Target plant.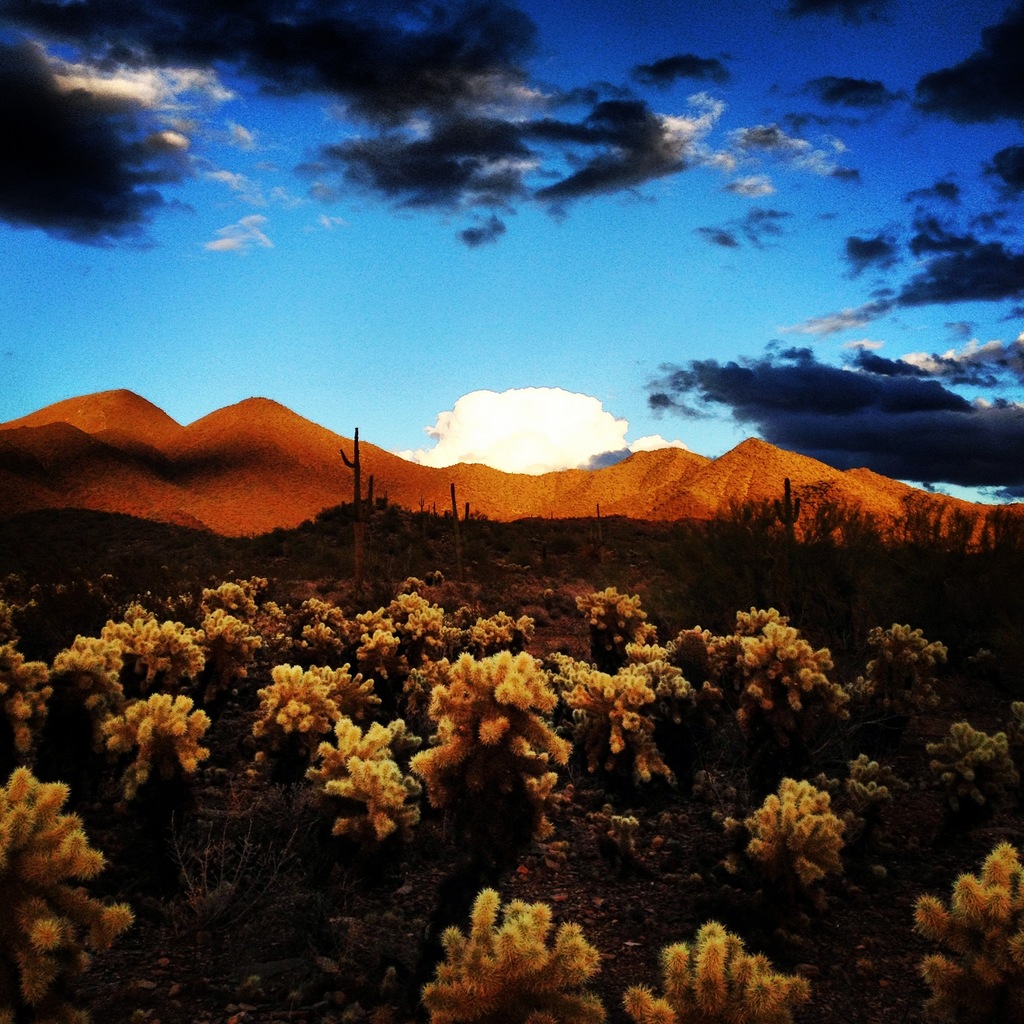
Target region: (330,657,377,714).
